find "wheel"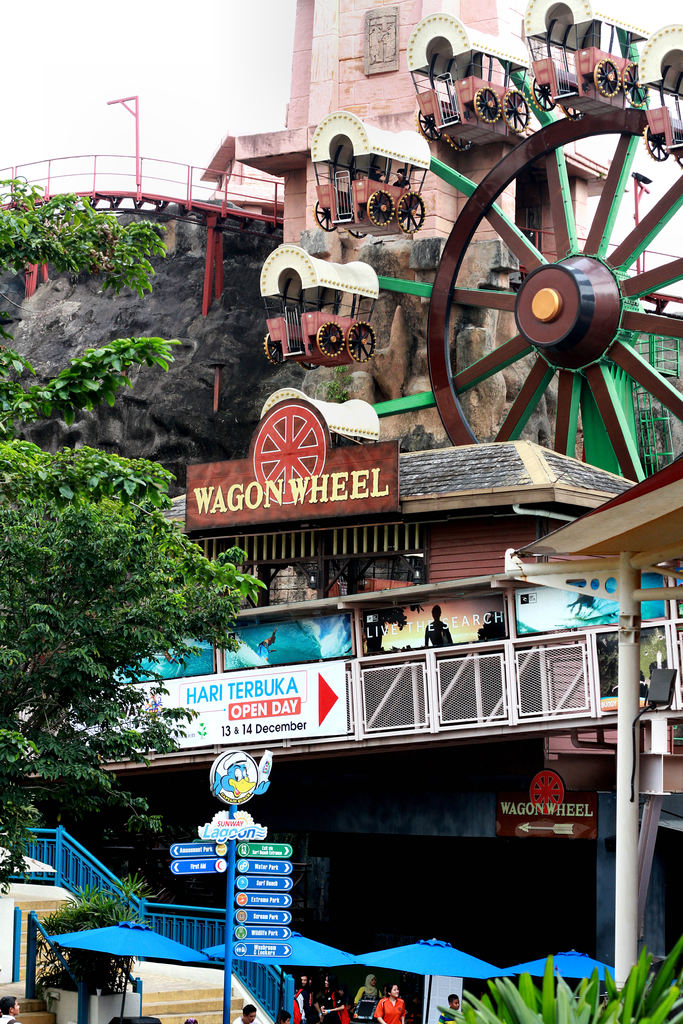
box=[640, 121, 673, 161]
